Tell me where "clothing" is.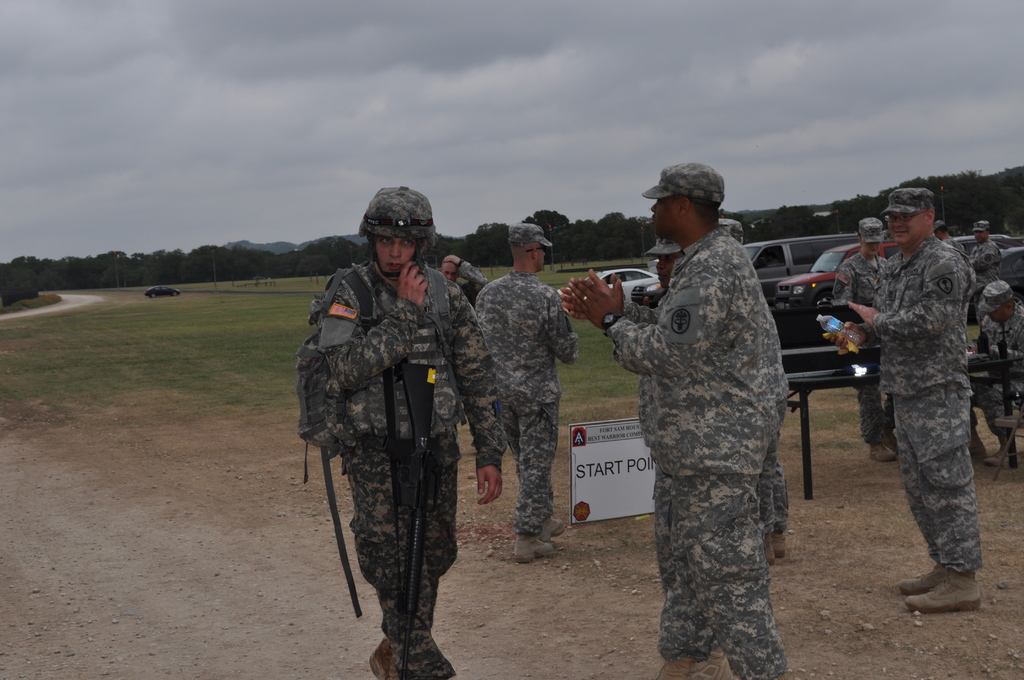
"clothing" is at [852,227,977,571].
